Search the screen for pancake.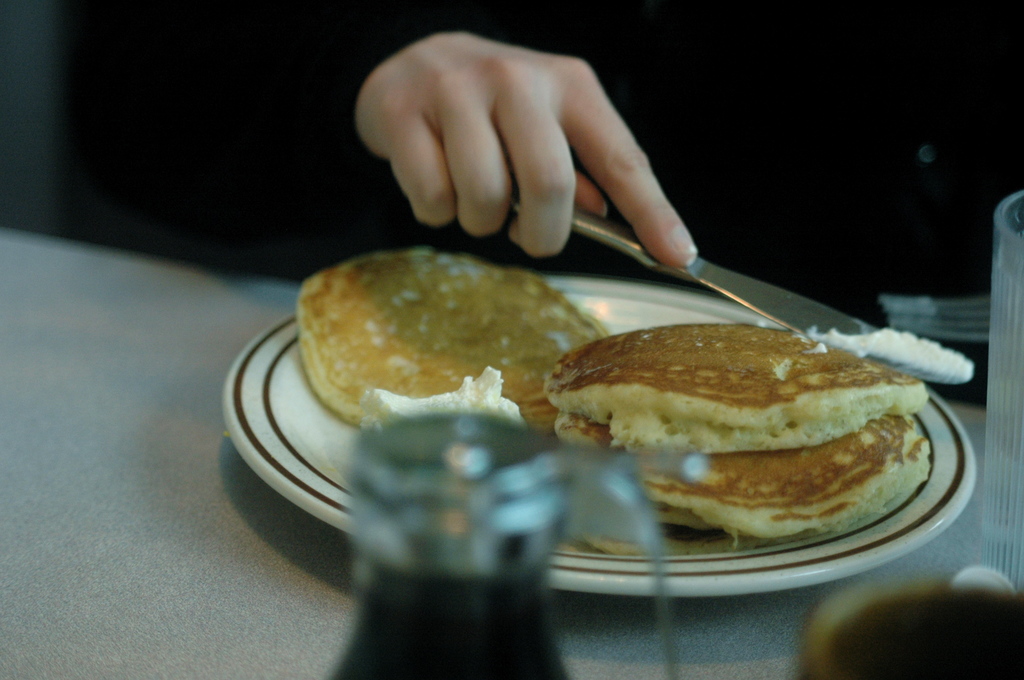
Found at (298,248,602,430).
